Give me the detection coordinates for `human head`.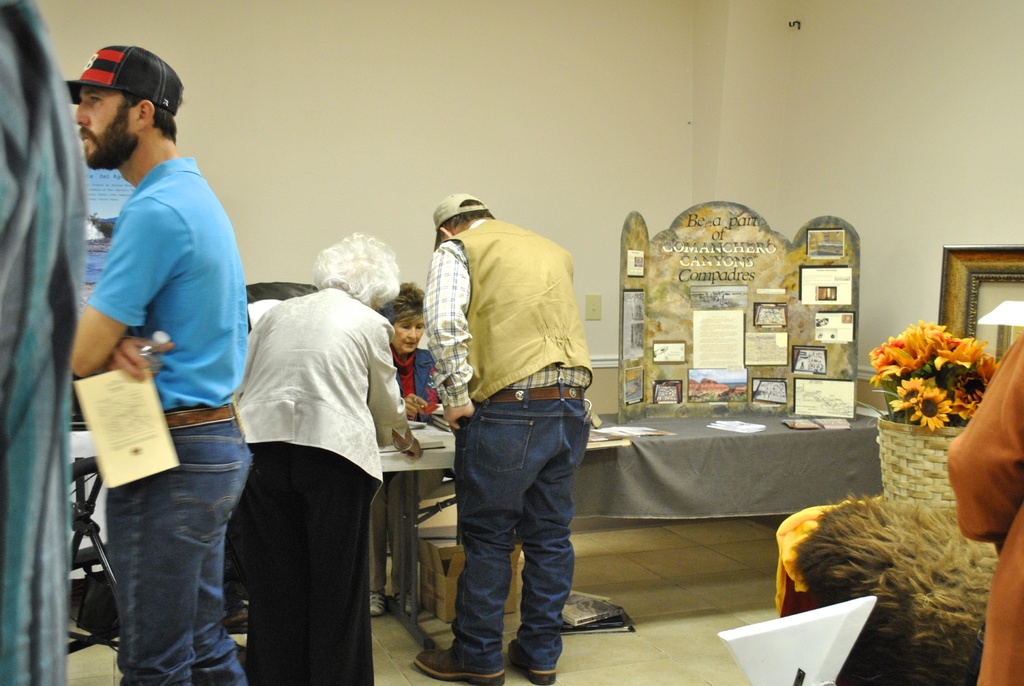
(310,234,408,299).
